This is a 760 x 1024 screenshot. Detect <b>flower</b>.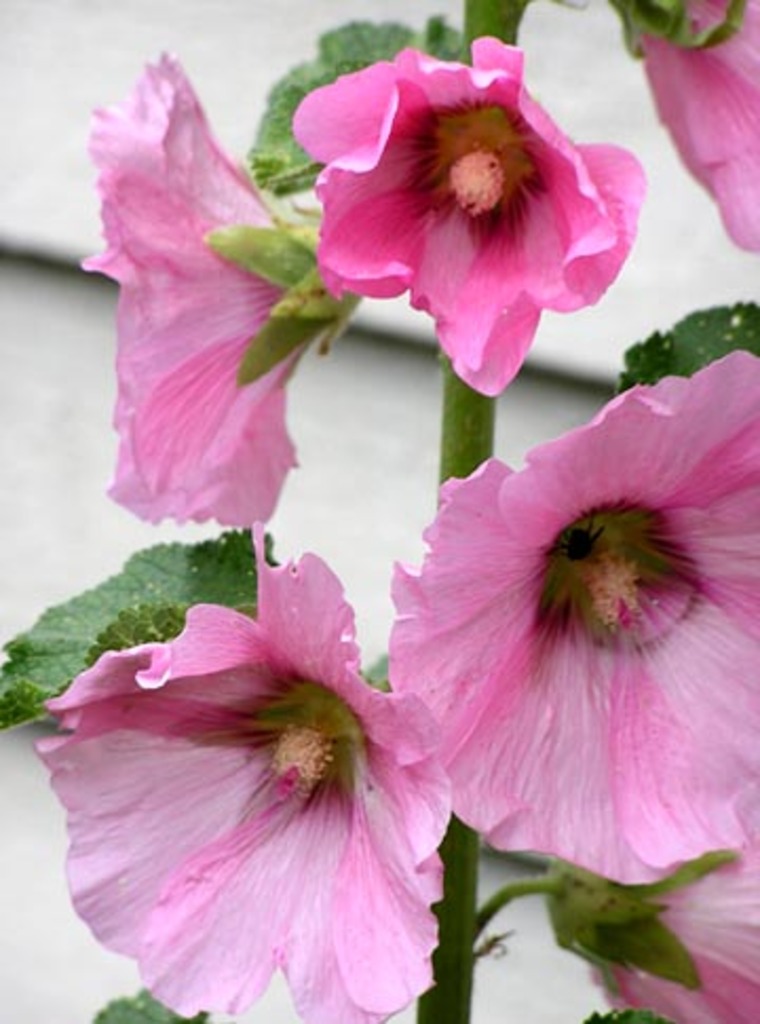
bbox=[610, 0, 758, 247].
